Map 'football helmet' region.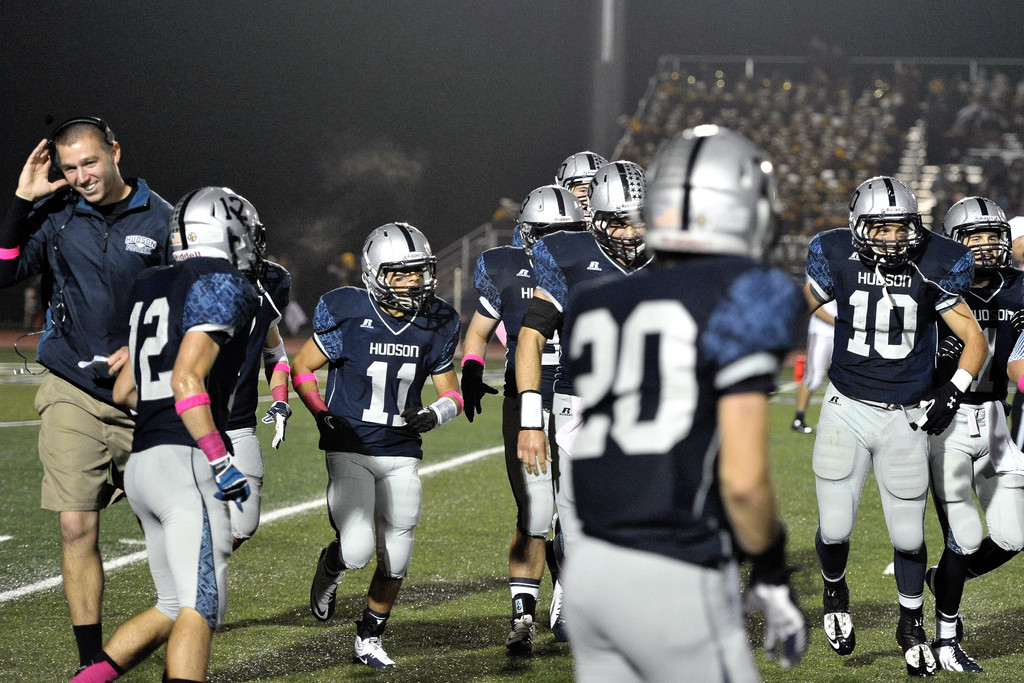
Mapped to Rect(576, 160, 652, 270).
